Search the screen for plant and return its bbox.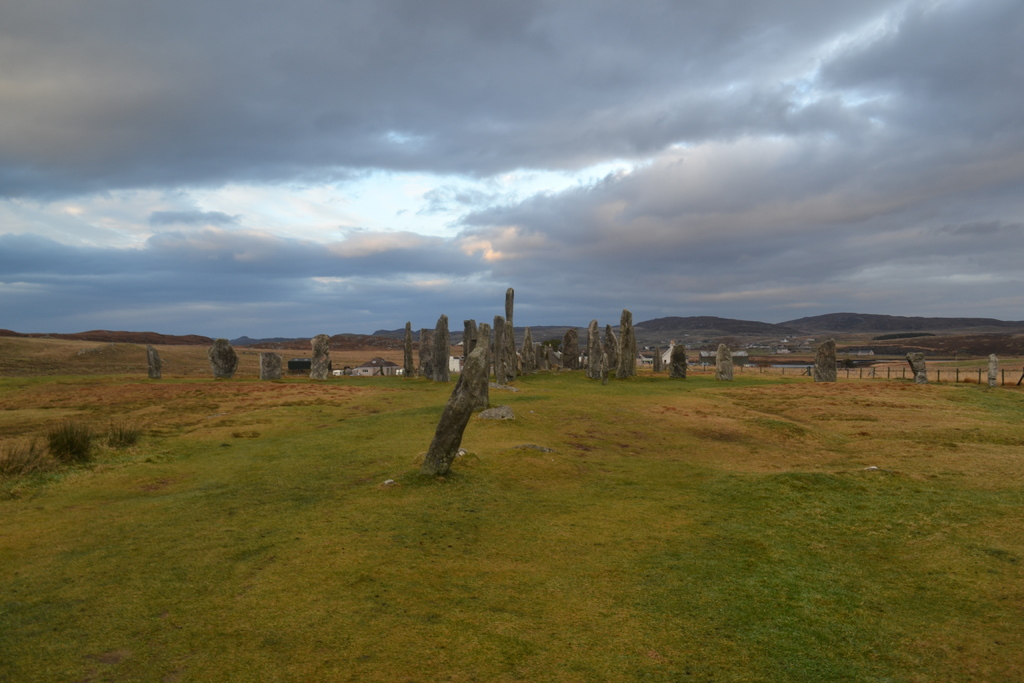
Found: bbox(45, 419, 94, 463).
